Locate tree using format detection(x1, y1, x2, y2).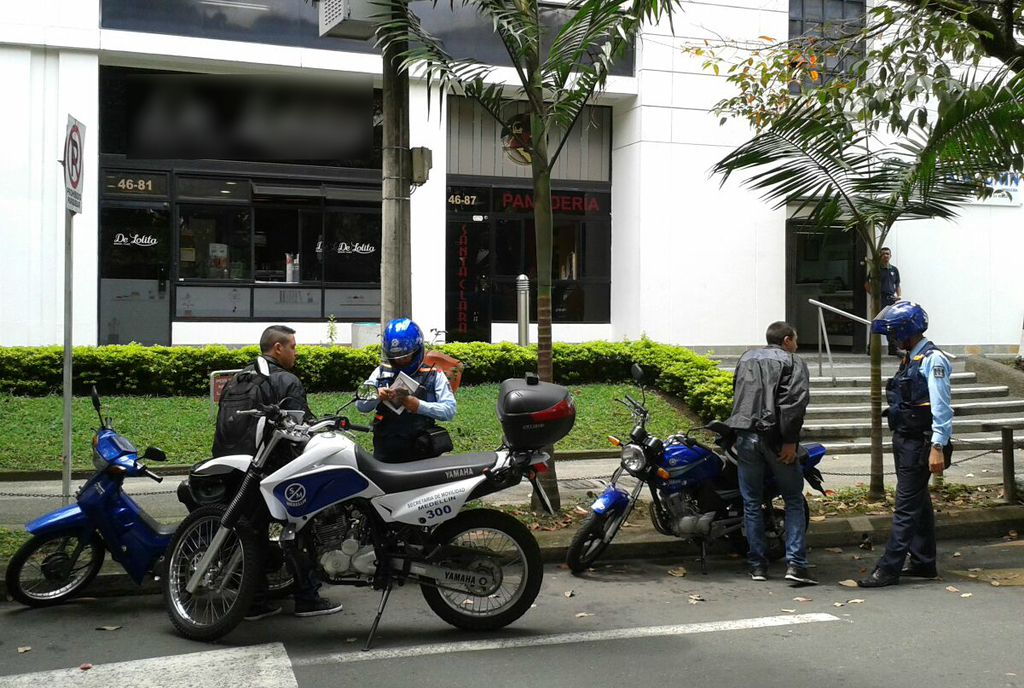
detection(363, 0, 681, 523).
